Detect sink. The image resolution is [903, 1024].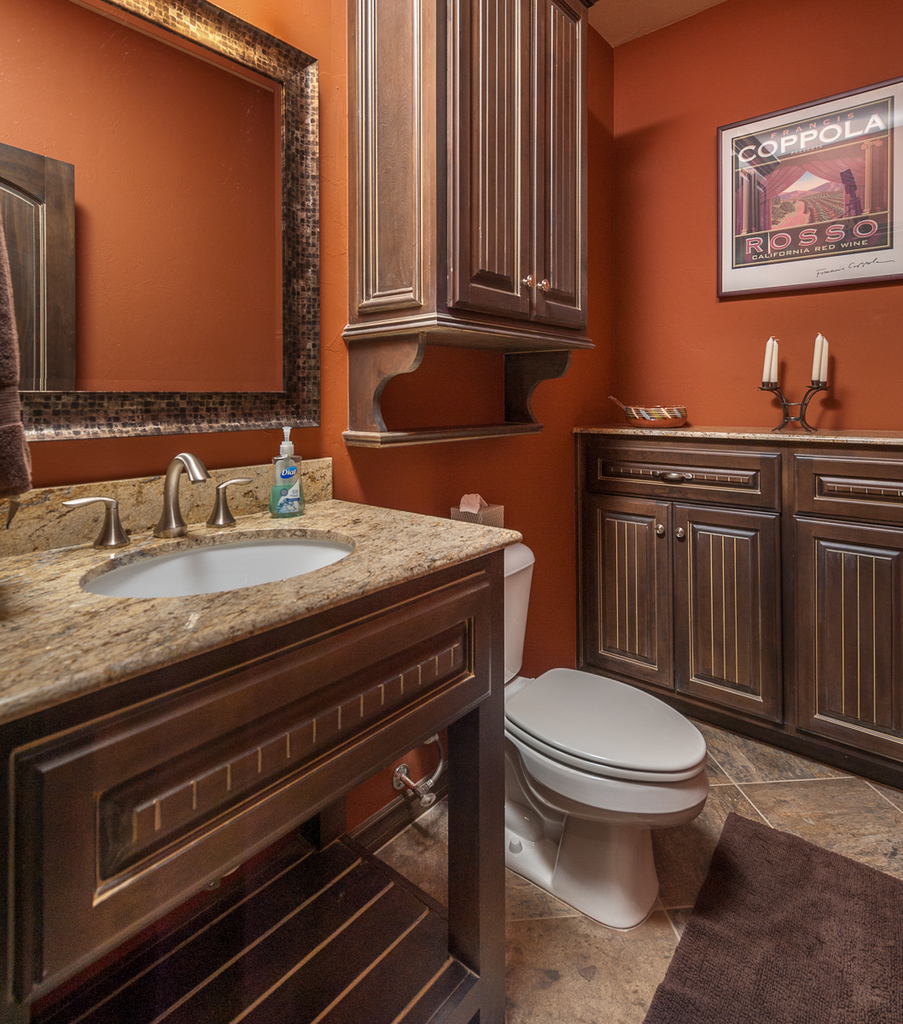
box=[55, 452, 366, 603].
